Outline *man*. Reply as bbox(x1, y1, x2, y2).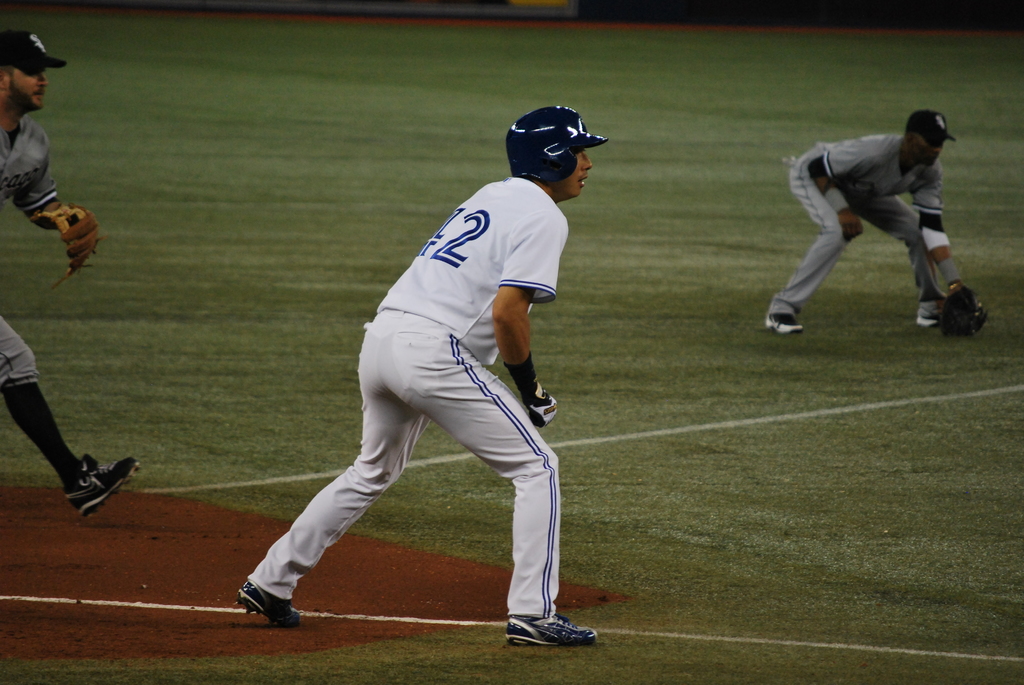
bbox(236, 104, 609, 647).
